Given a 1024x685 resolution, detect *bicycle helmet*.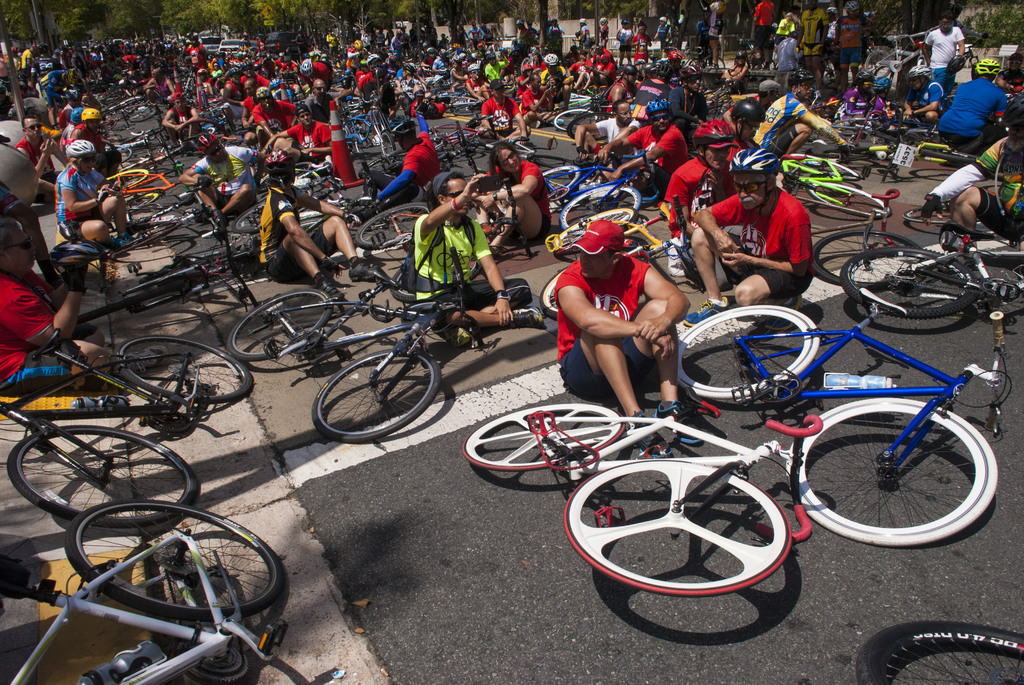
943,55,967,73.
